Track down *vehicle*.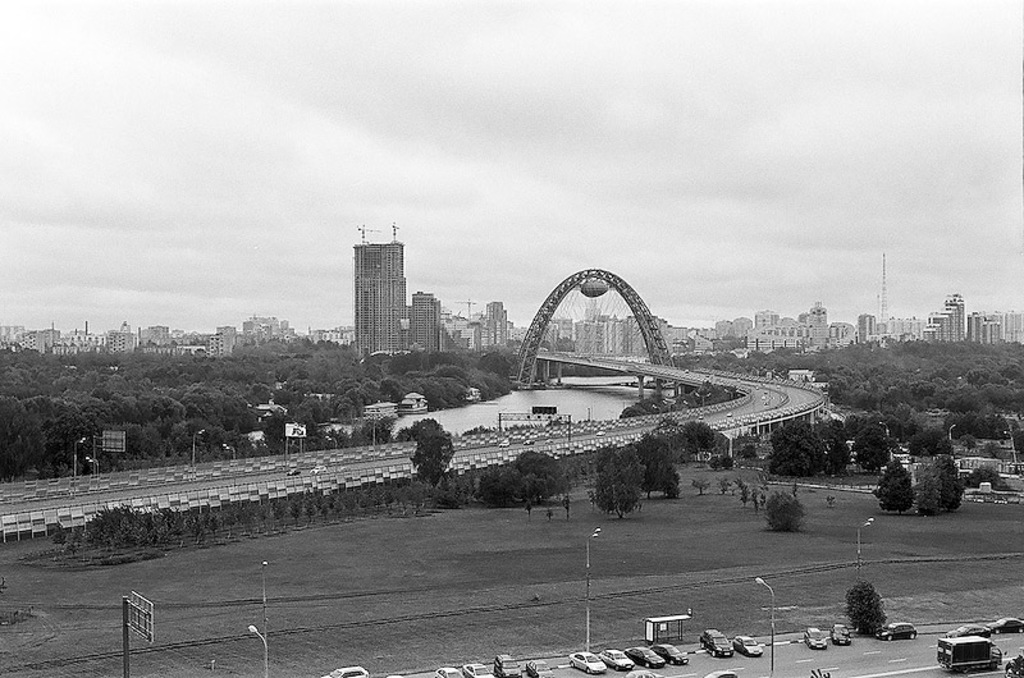
Tracked to bbox=(829, 618, 855, 649).
